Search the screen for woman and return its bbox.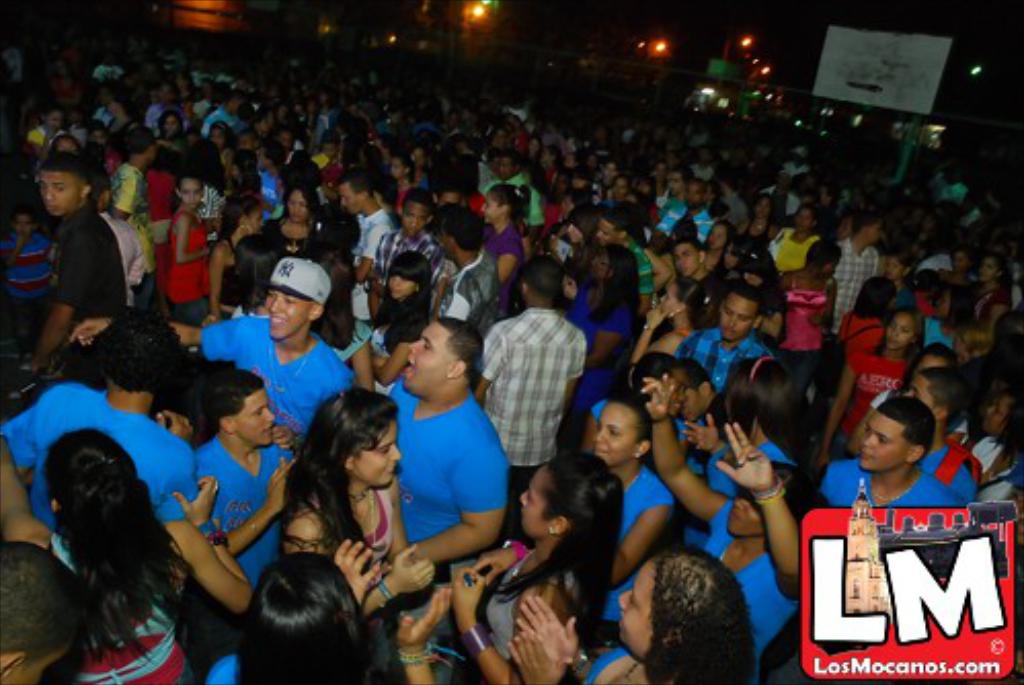
Found: box=[850, 336, 960, 453].
